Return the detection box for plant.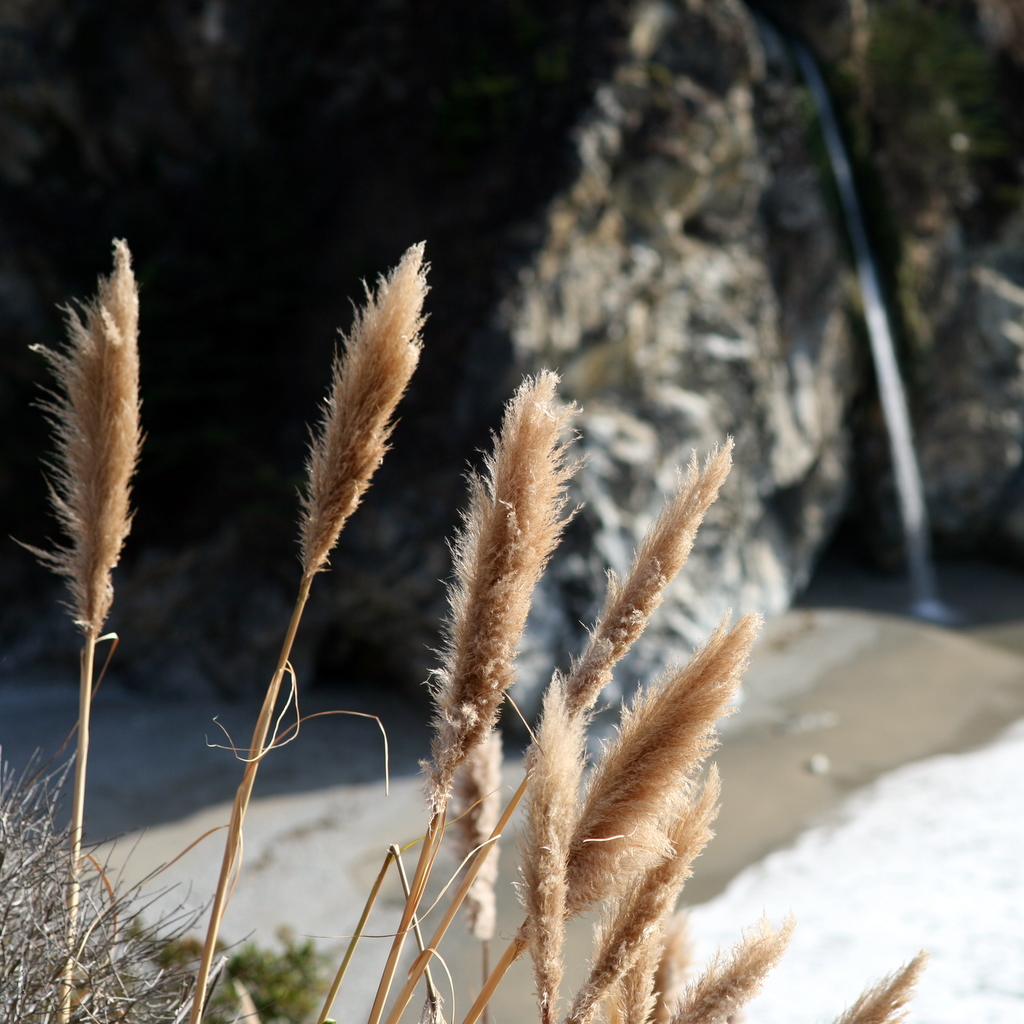
307,358,592,1018.
